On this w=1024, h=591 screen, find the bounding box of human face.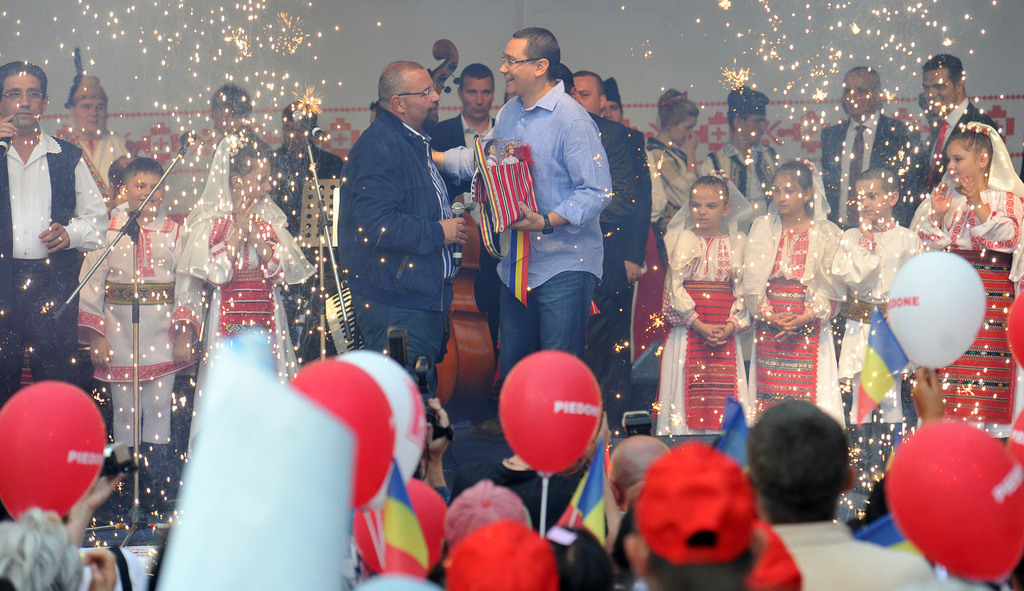
Bounding box: 465 74 494 114.
